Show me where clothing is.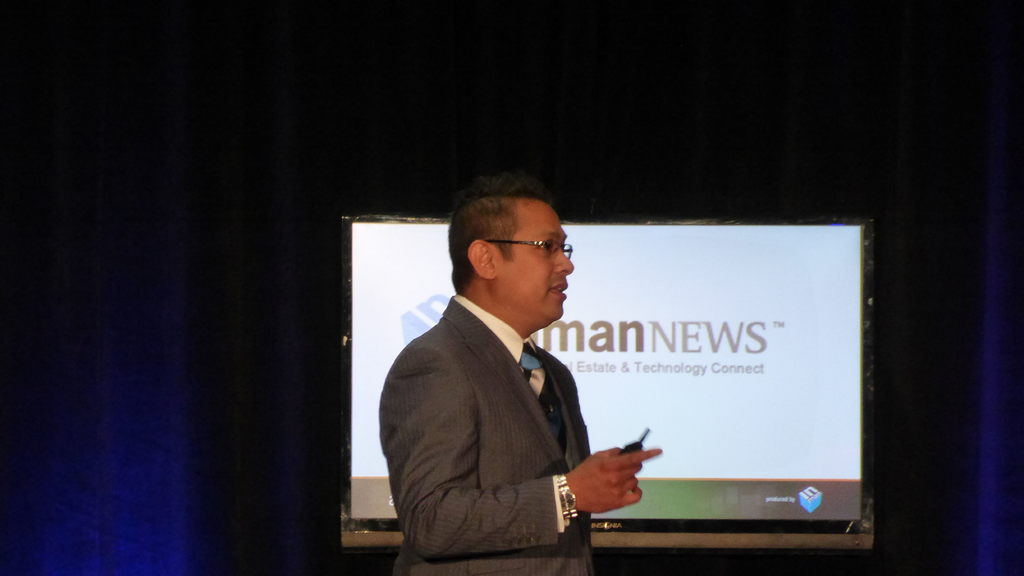
clothing is at 374, 243, 636, 564.
